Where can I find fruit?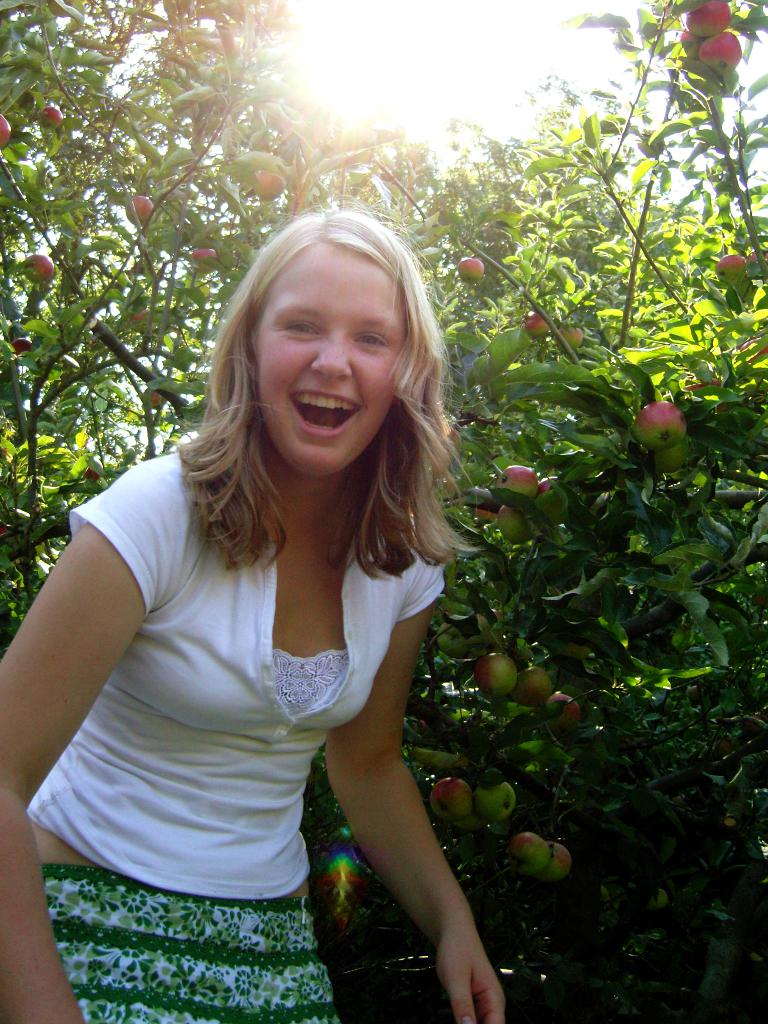
You can find it at locate(472, 652, 516, 701).
